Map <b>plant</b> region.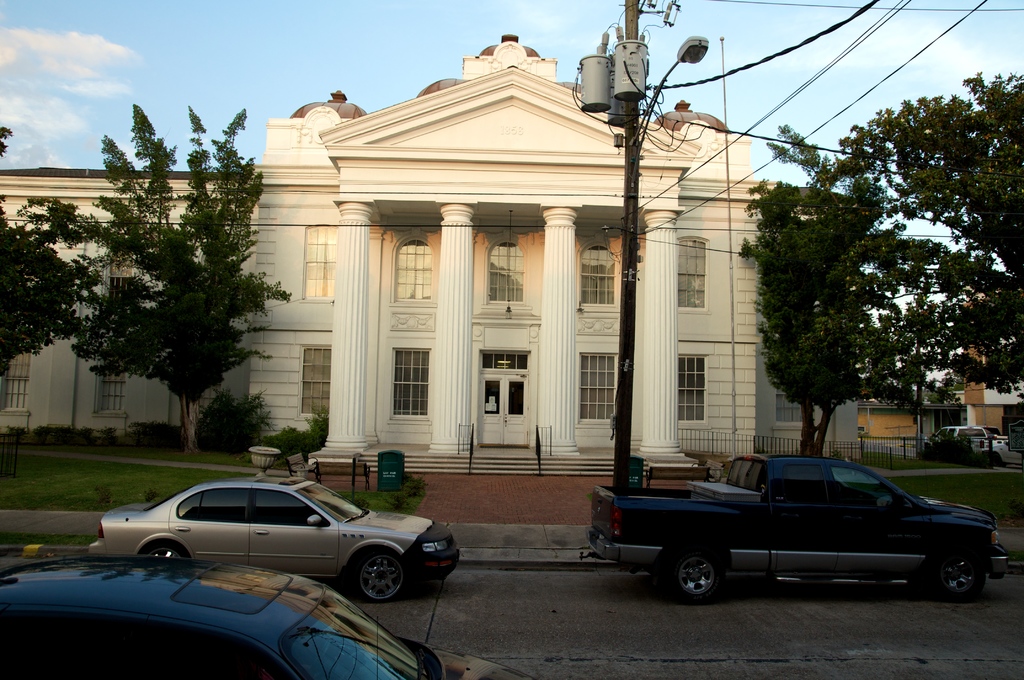
Mapped to [867, 447, 876, 471].
